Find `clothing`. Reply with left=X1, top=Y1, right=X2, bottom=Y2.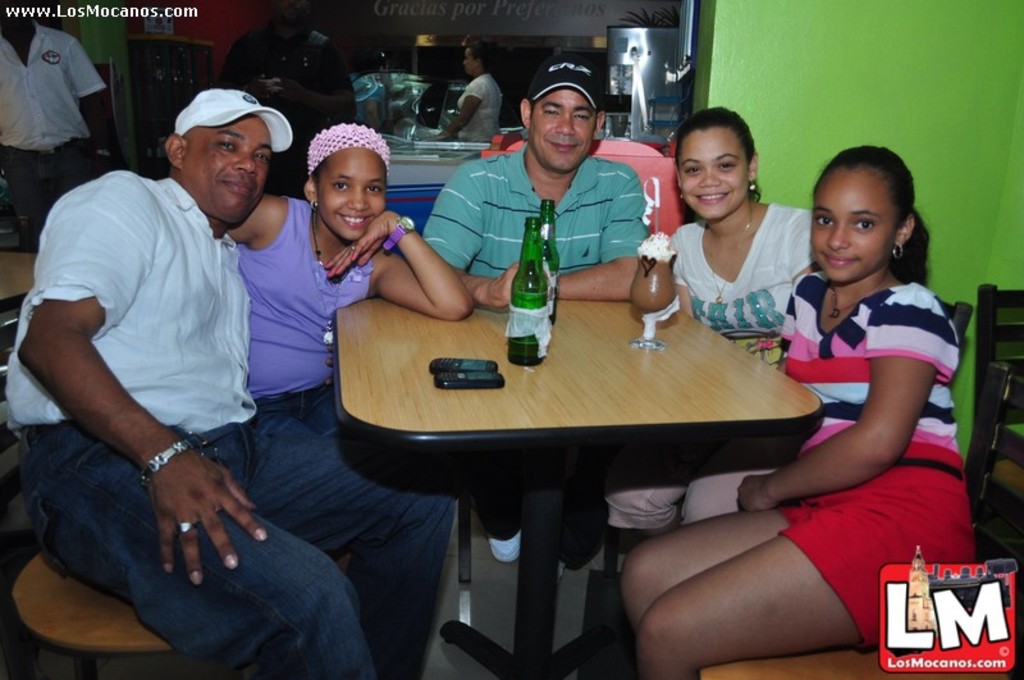
left=4, top=19, right=113, bottom=169.
